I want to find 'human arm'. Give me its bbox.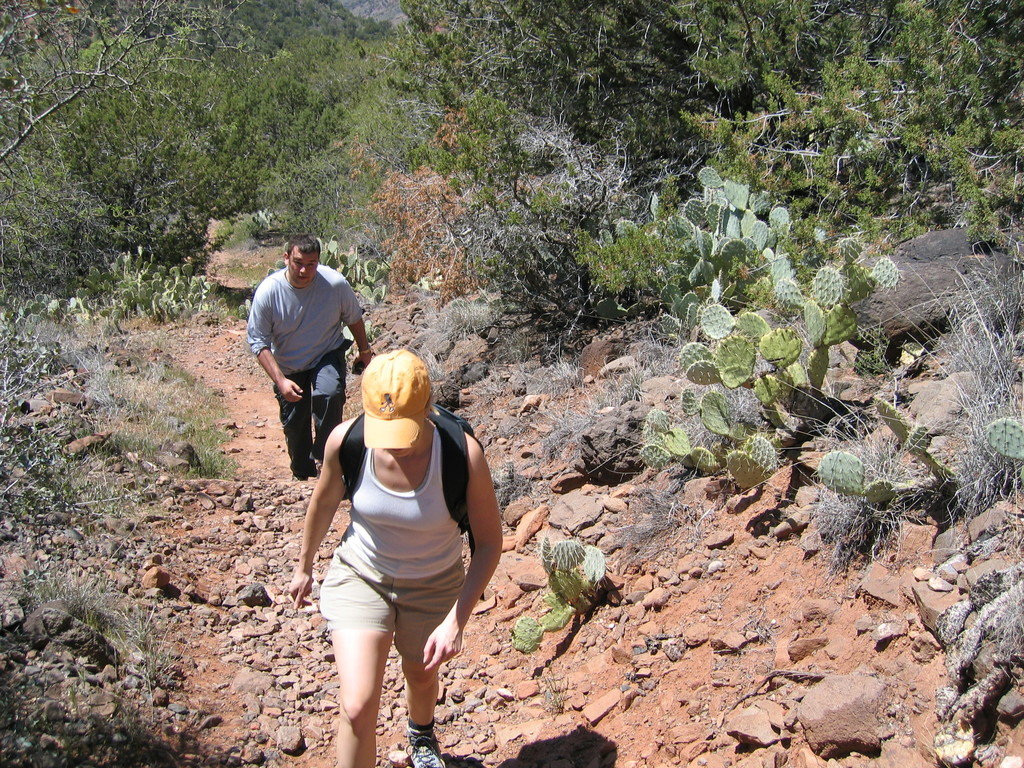
[340,266,373,367].
